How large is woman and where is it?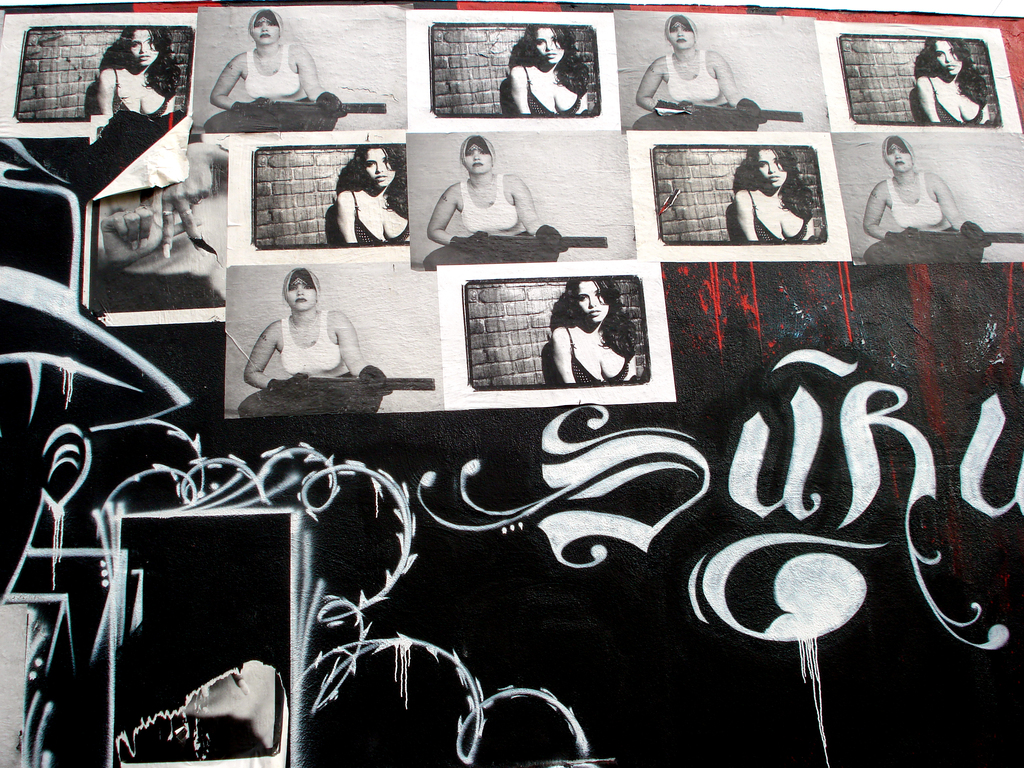
Bounding box: [554, 275, 641, 388].
